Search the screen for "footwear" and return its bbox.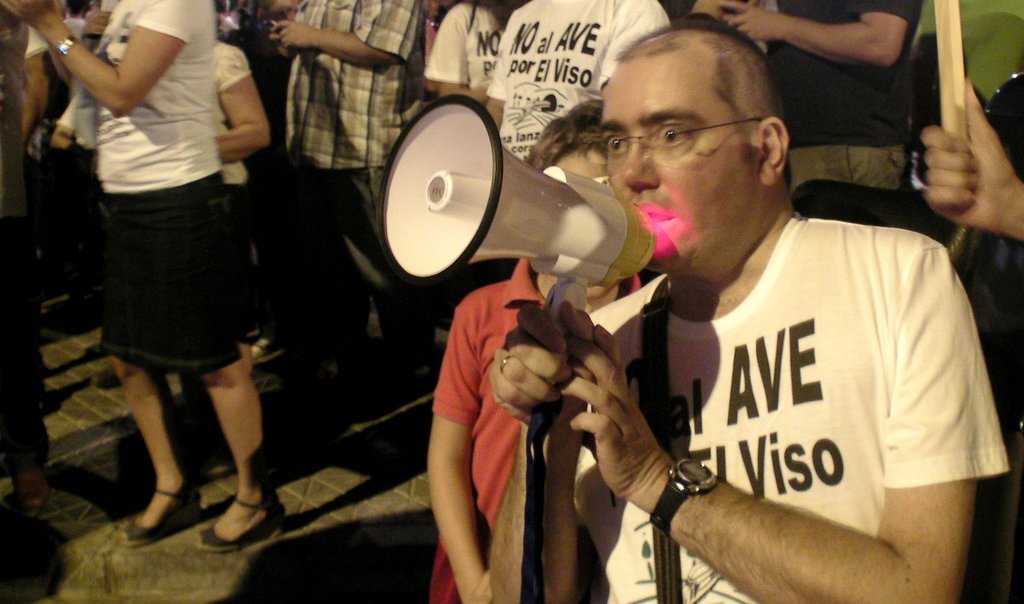
Found: <region>205, 481, 269, 557</region>.
